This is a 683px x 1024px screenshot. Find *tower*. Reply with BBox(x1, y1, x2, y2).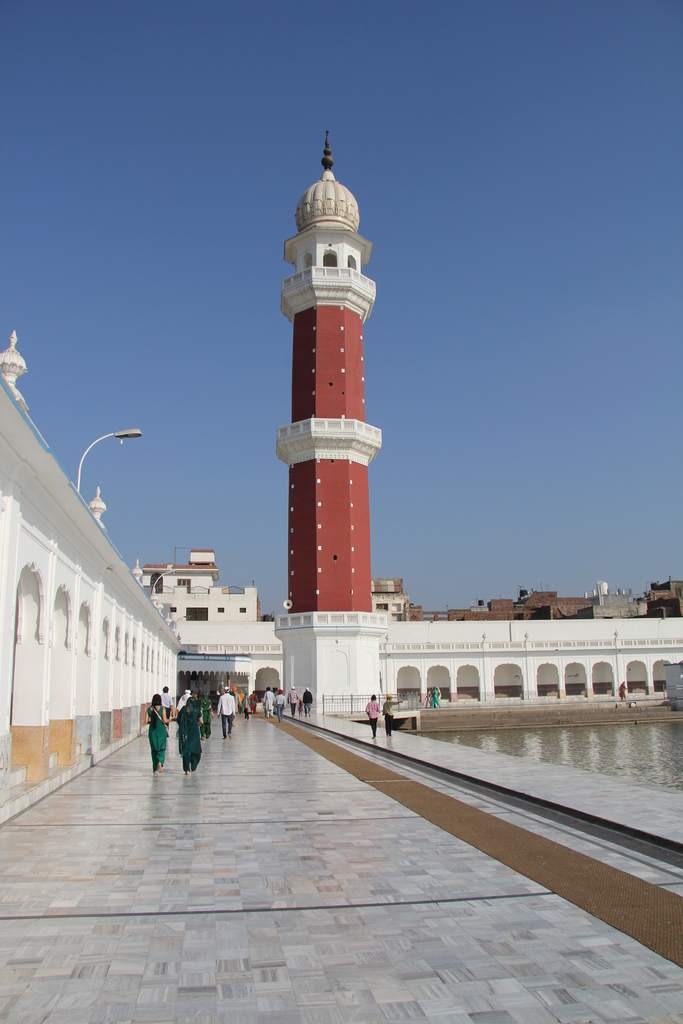
BBox(259, 113, 397, 723).
